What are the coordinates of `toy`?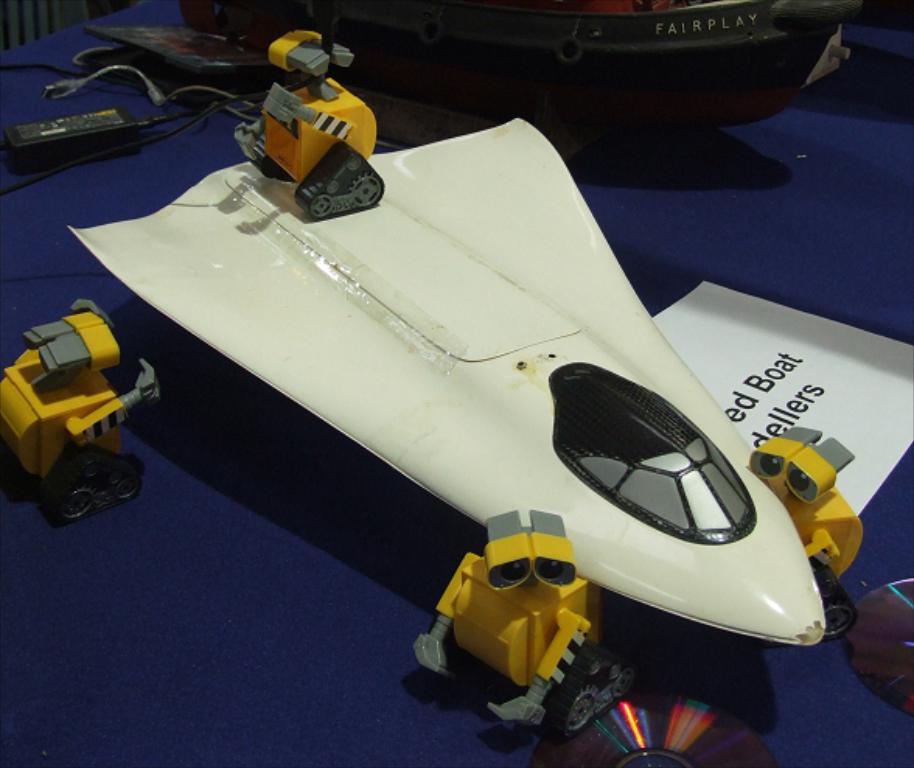
select_region(51, 25, 866, 664).
